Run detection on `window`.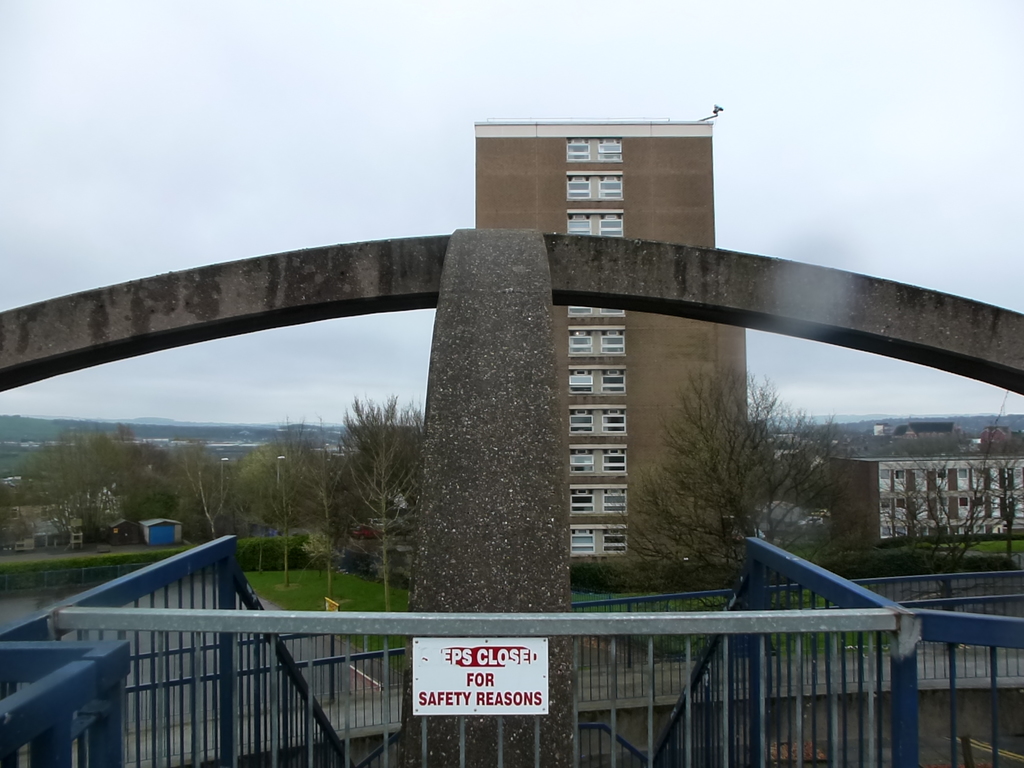
Result: left=602, top=454, right=626, bottom=474.
